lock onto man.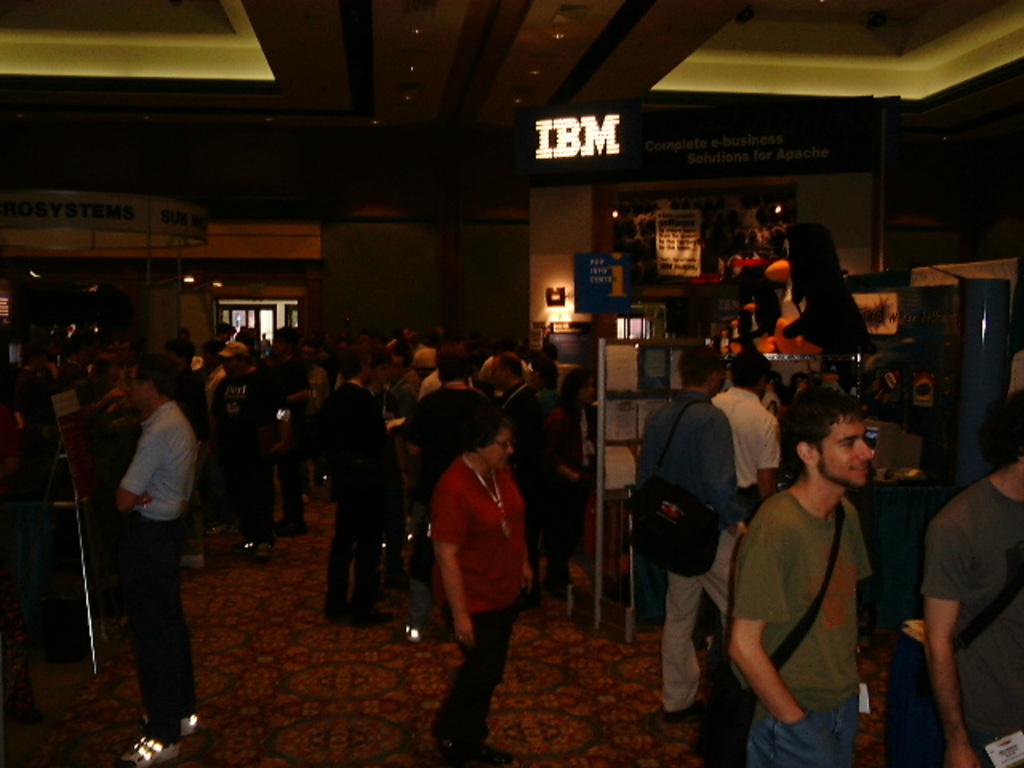
Locked: 635 347 755 720.
